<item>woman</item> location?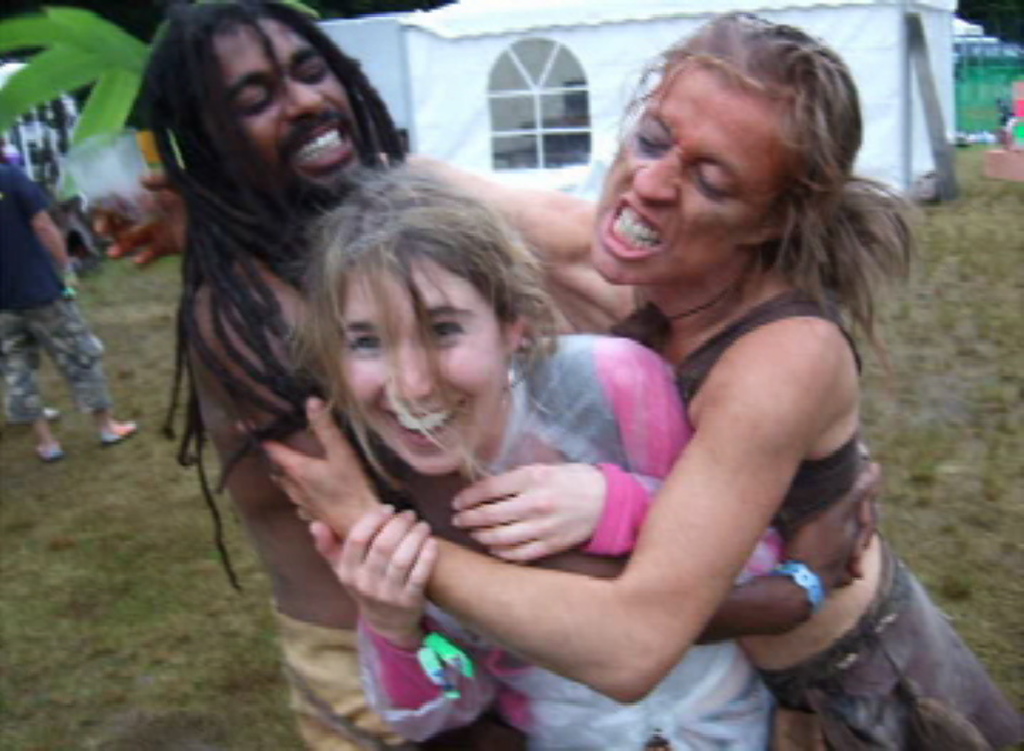
{"left": 313, "top": 161, "right": 815, "bottom": 750}
